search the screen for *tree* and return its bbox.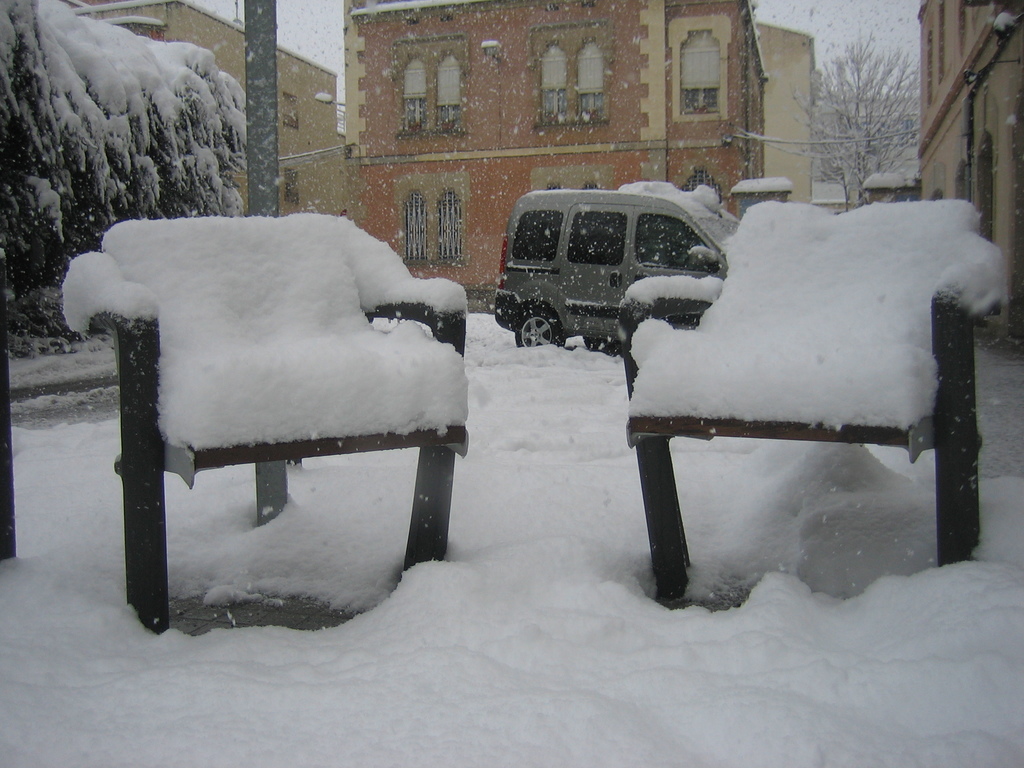
Found: x1=792 y1=35 x2=931 y2=205.
